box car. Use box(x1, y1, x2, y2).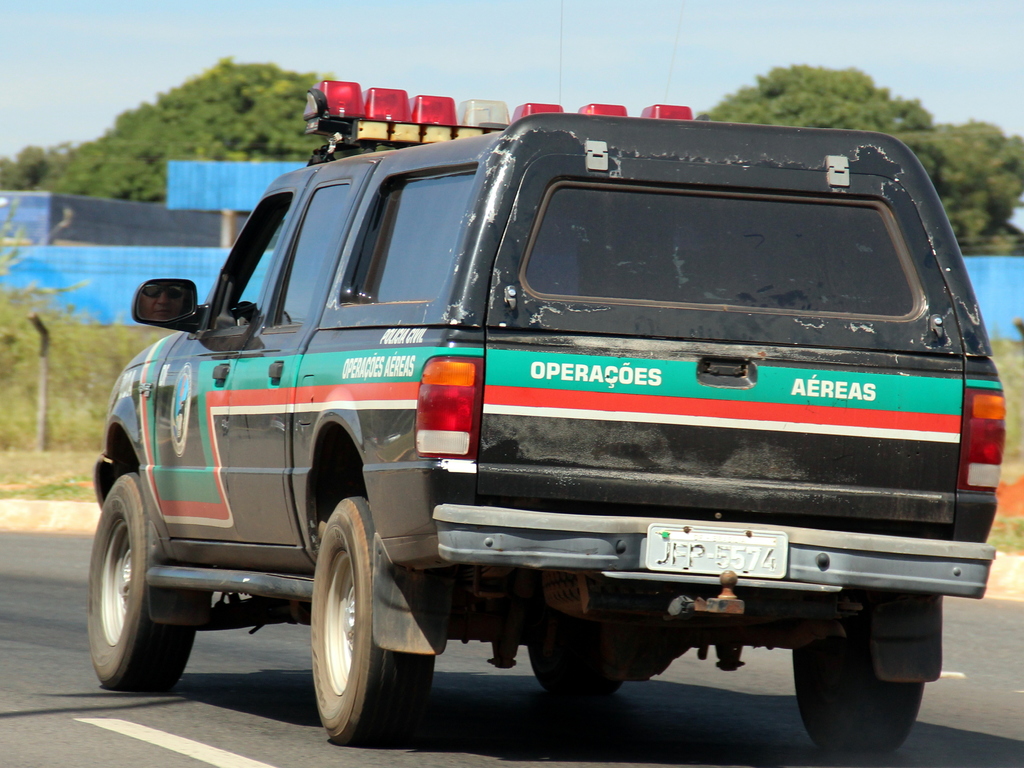
box(90, 3, 1008, 751).
